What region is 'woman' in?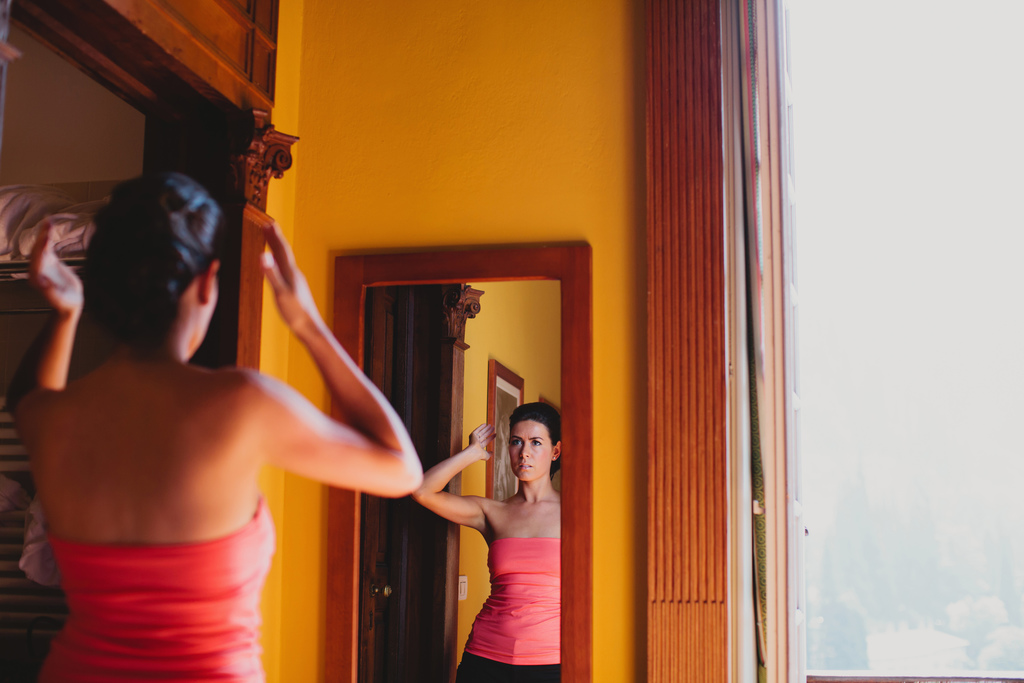
Rect(424, 374, 579, 668).
